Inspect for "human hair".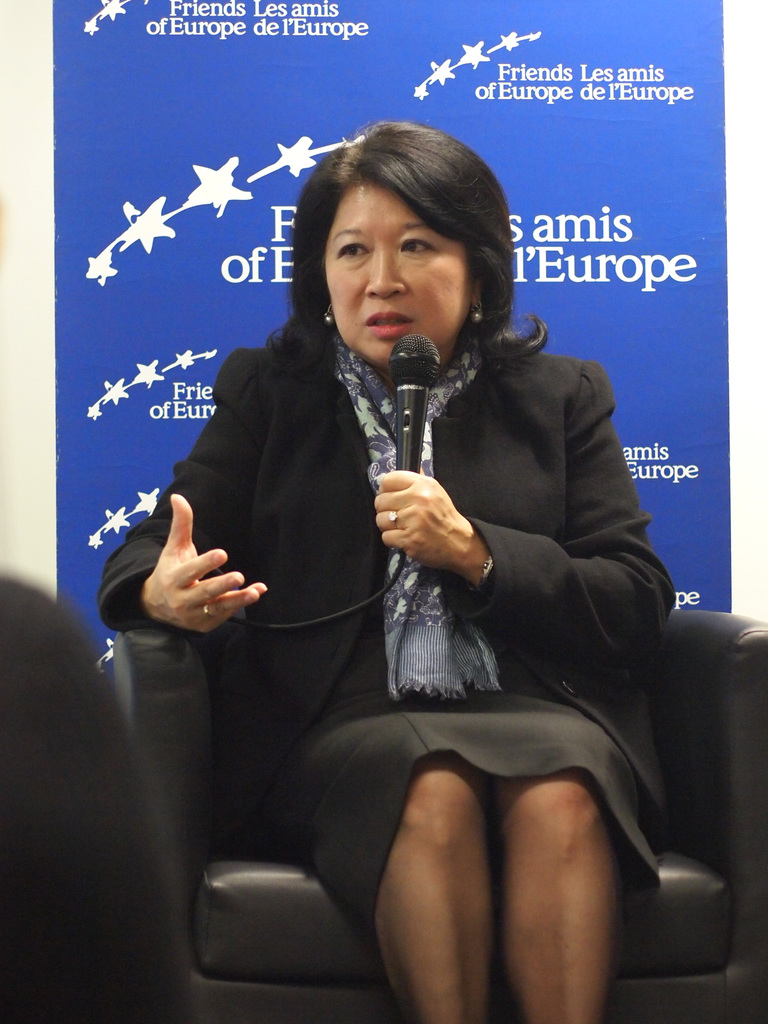
Inspection: {"x1": 302, "y1": 129, "x2": 525, "y2": 370}.
